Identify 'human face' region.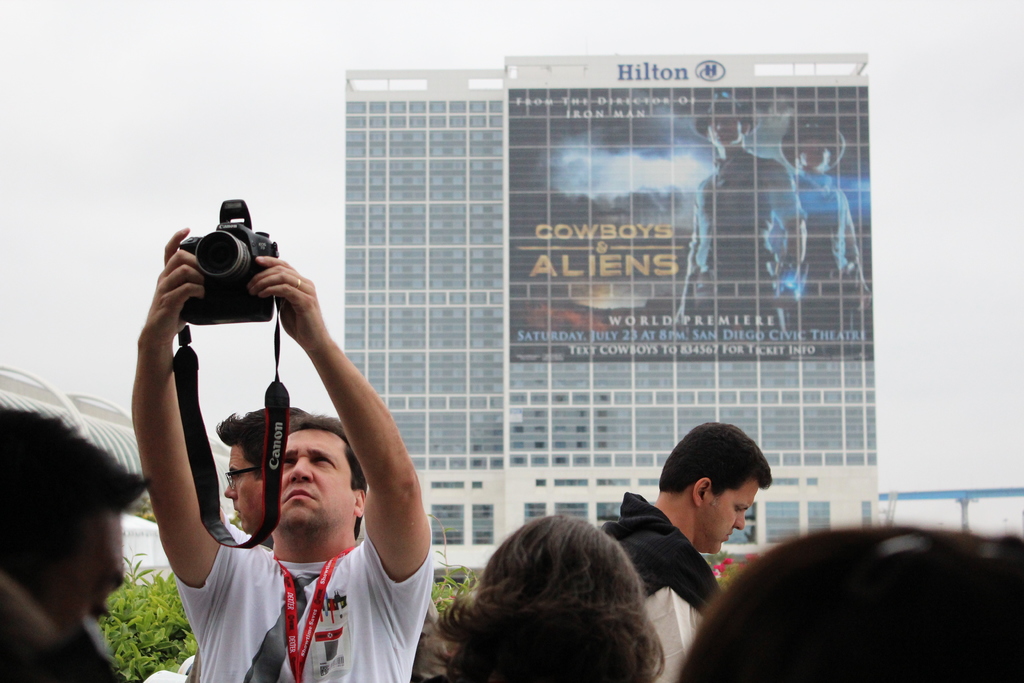
Region: [223,440,263,531].
